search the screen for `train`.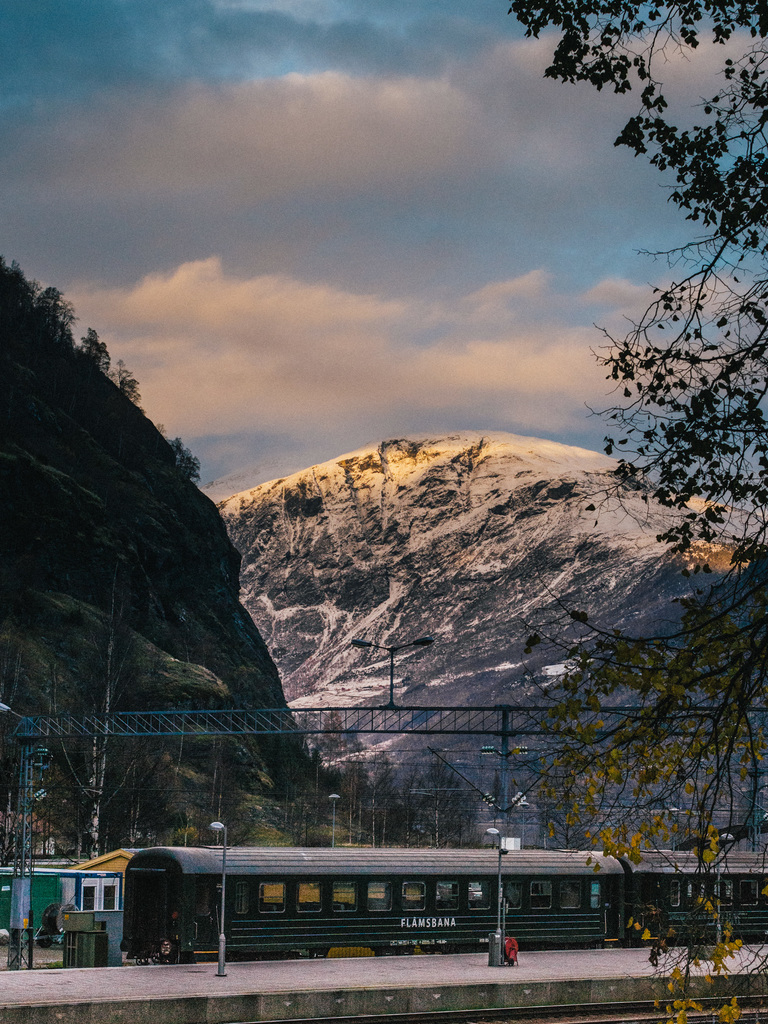
Found at [124,842,767,964].
